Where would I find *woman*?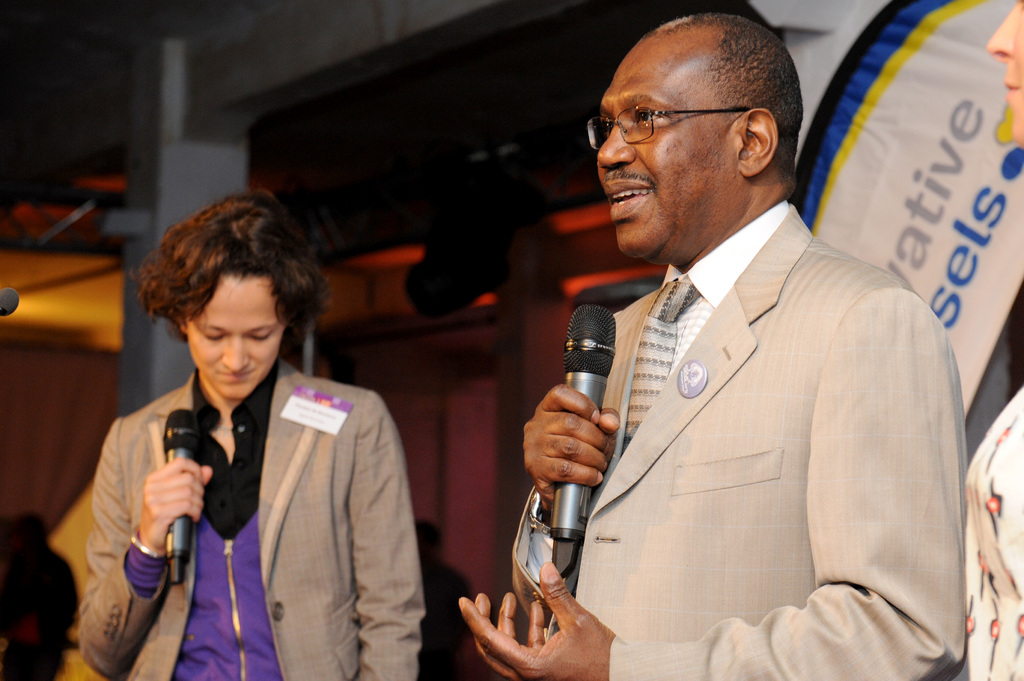
At bbox(54, 191, 442, 680).
